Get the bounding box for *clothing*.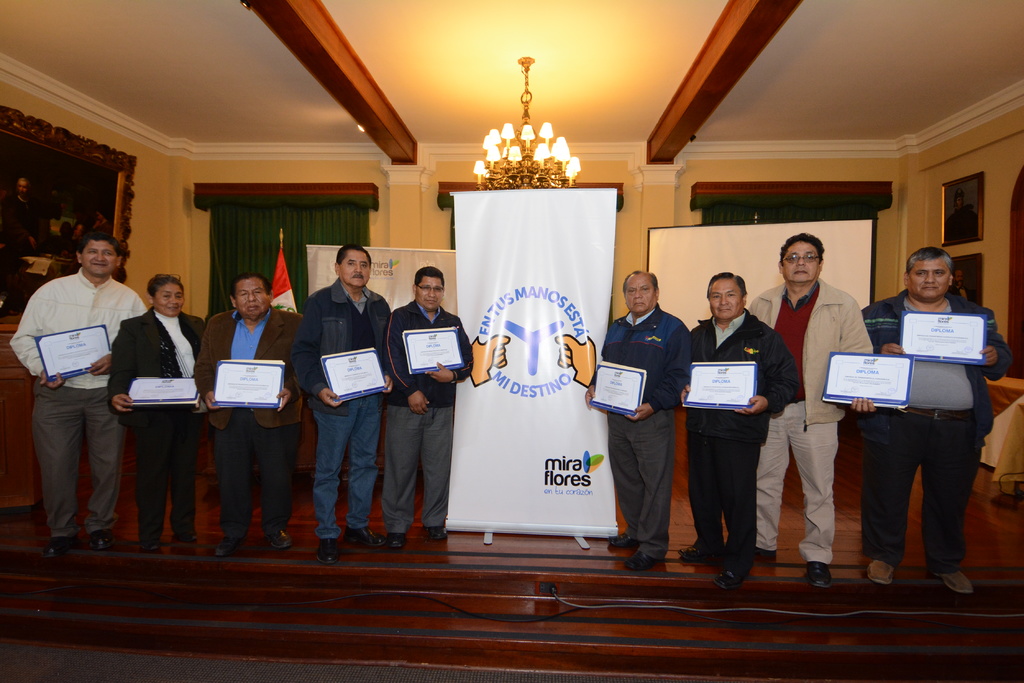
<region>372, 288, 476, 538</region>.
